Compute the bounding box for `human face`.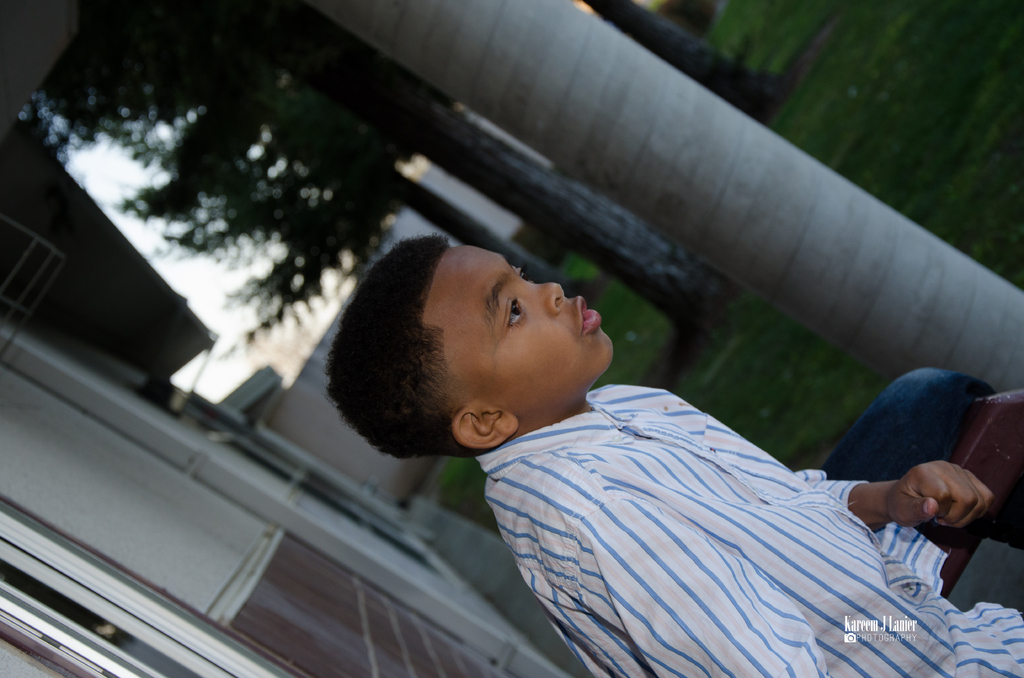
[left=438, top=247, right=616, bottom=415].
